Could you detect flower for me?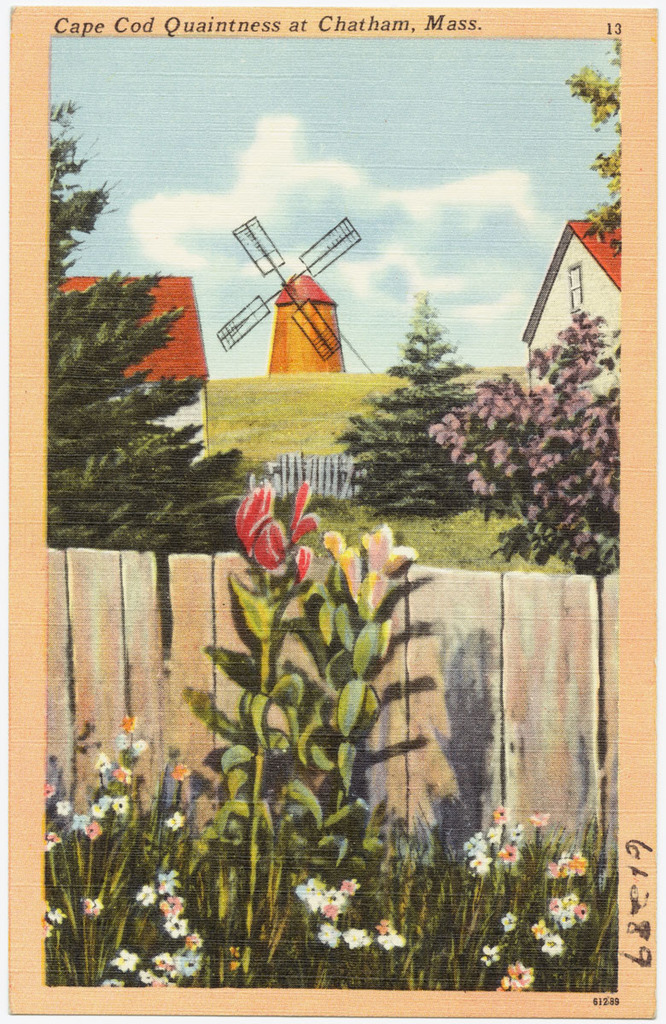
Detection result: {"x1": 286, "y1": 486, "x2": 321, "y2": 538}.
